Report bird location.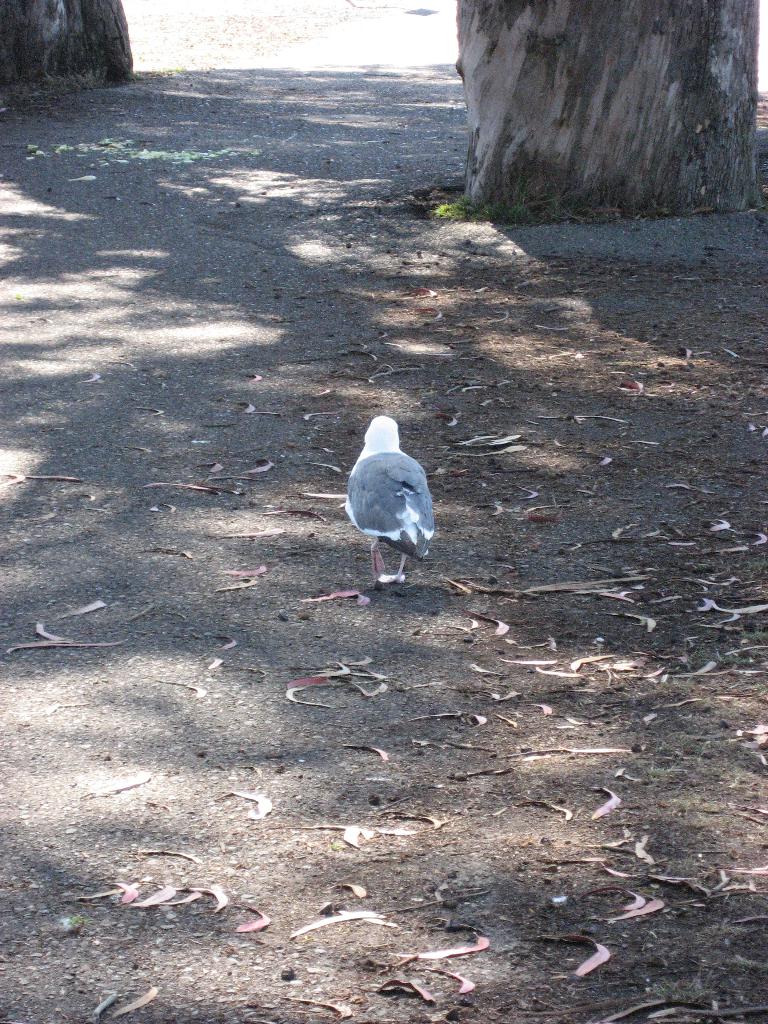
Report: pyautogui.locateOnScreen(340, 399, 440, 582).
